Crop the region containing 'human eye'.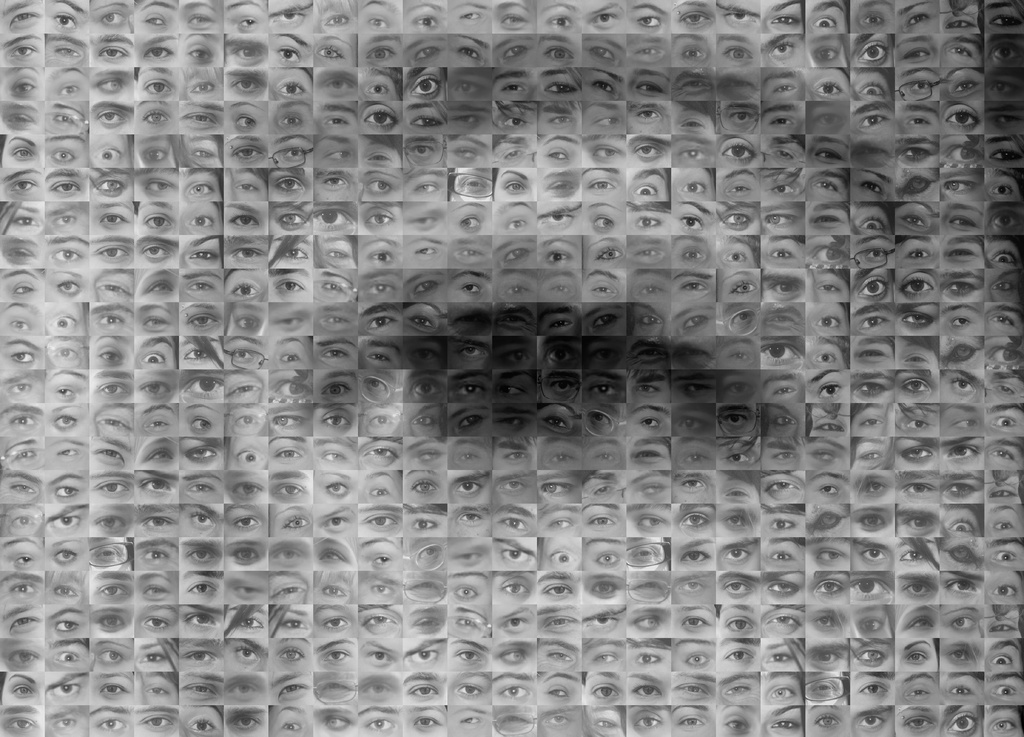
Crop region: locate(320, 581, 344, 599).
